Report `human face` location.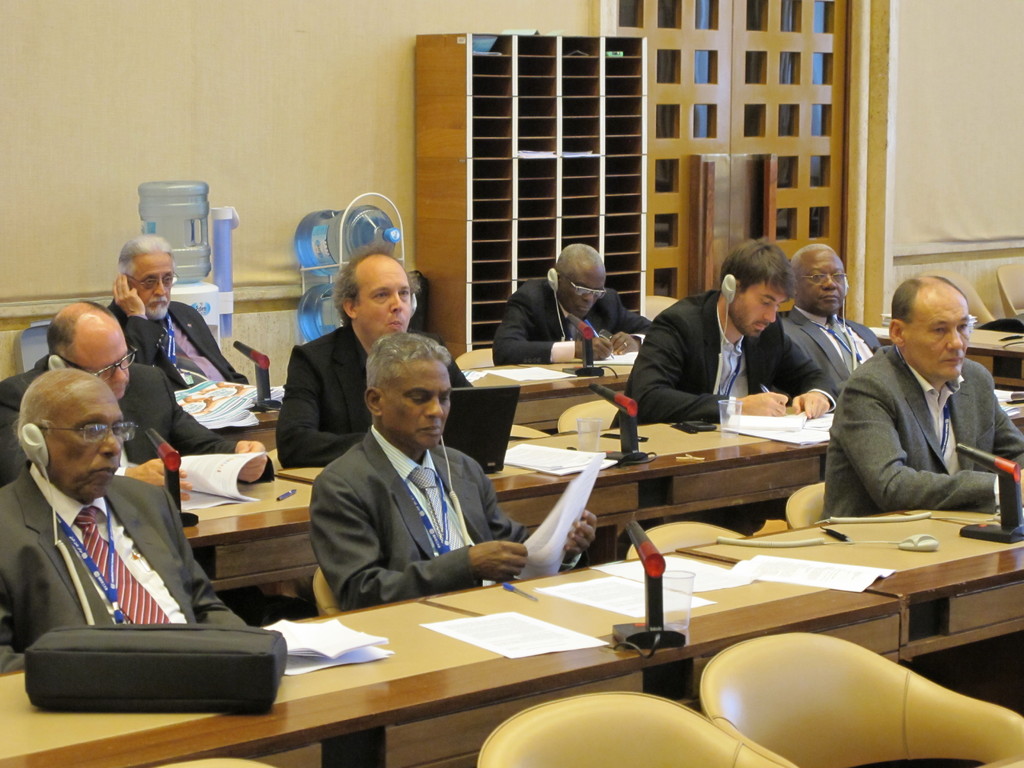
Report: detection(43, 380, 122, 500).
